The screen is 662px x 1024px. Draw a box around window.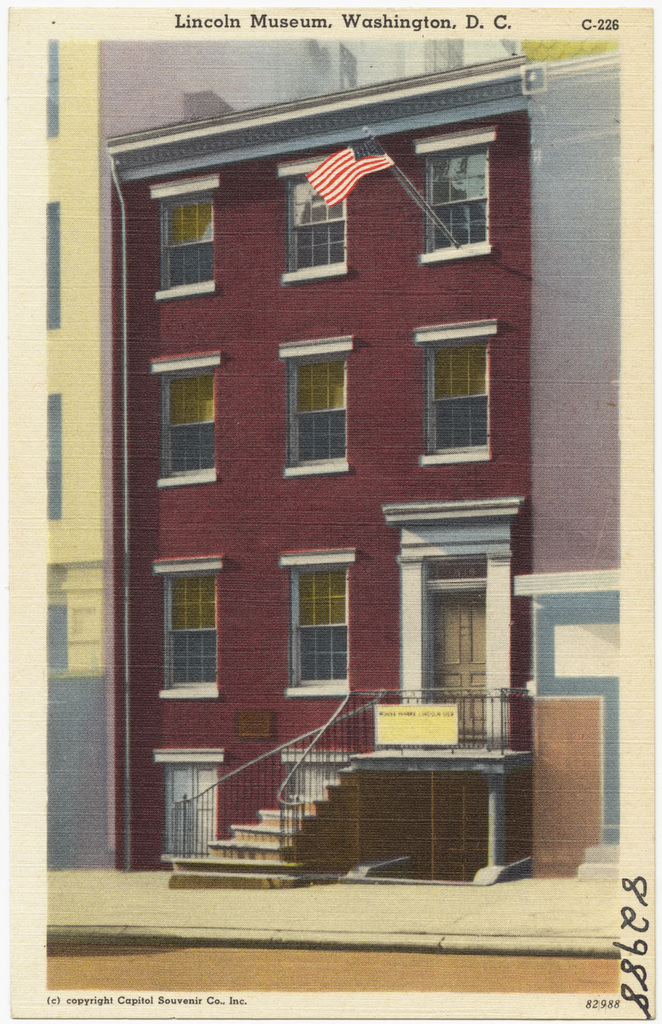
[161,369,210,481].
